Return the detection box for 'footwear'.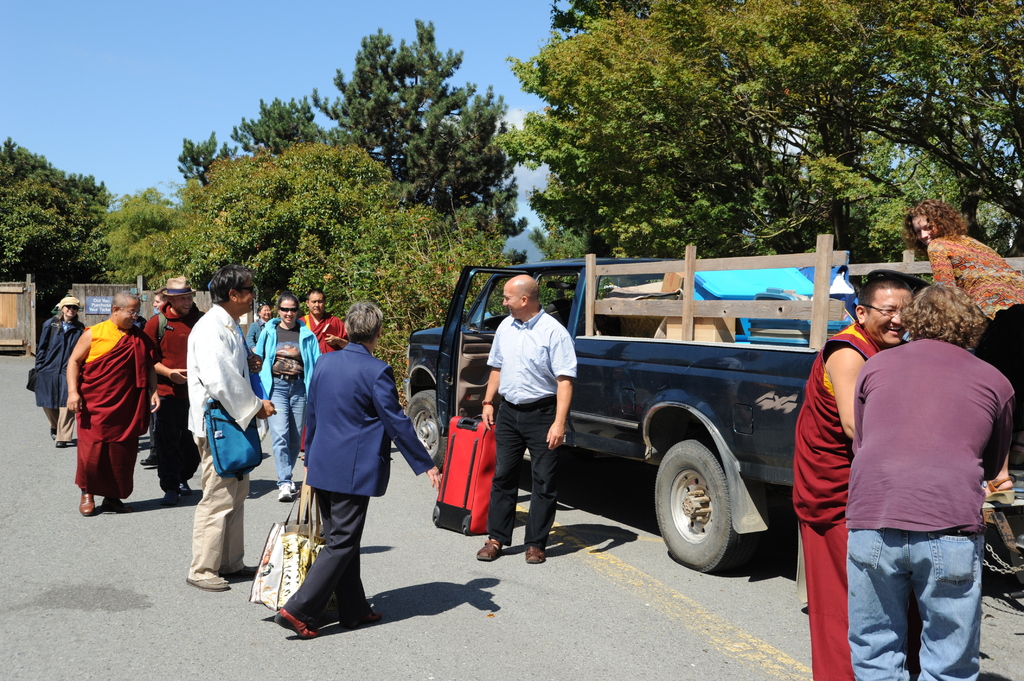
227 561 255 582.
